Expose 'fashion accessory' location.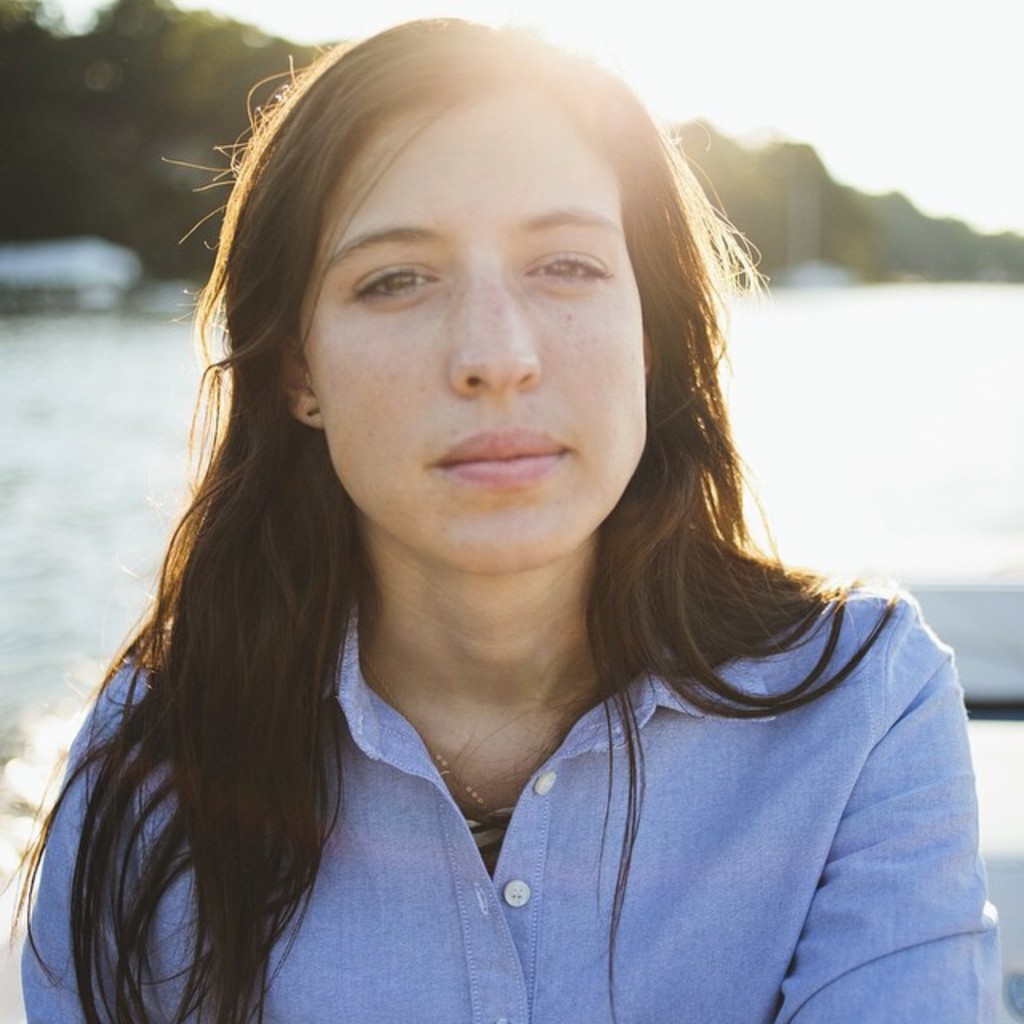
Exposed at l=419, t=731, r=518, b=837.
